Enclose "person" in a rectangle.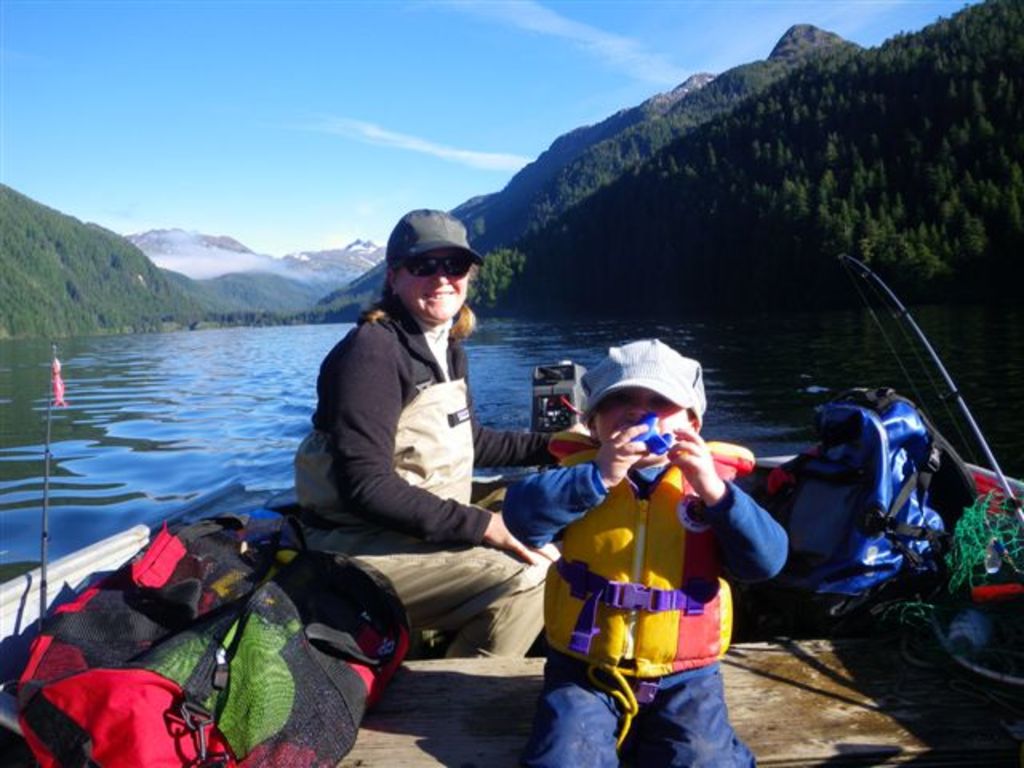
l=526, t=347, r=765, b=728.
